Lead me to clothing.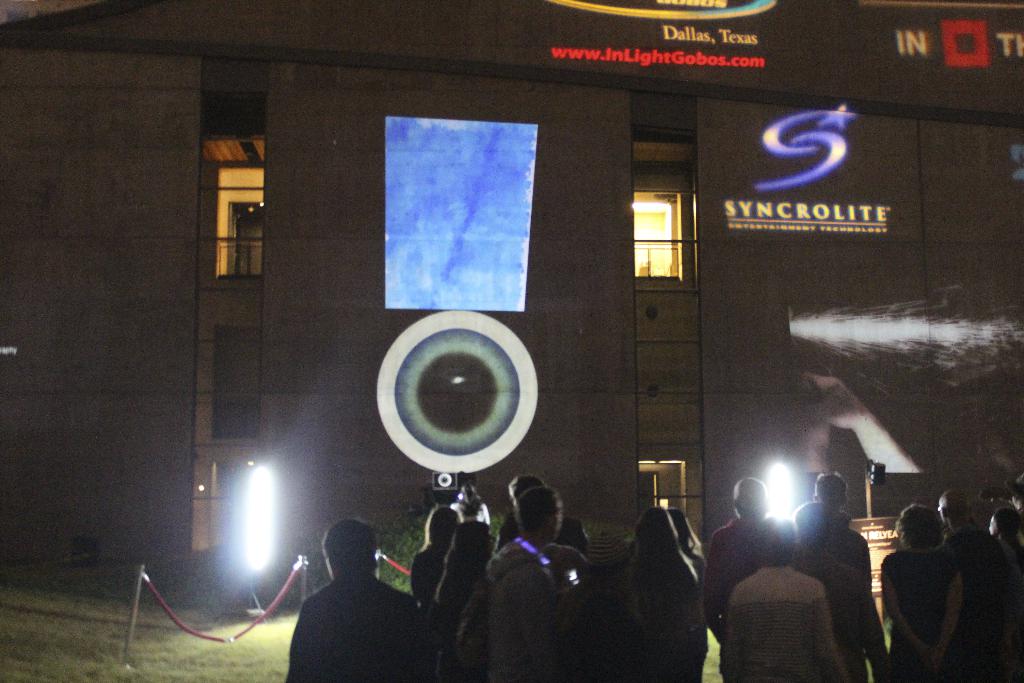
Lead to 266, 550, 429, 673.
